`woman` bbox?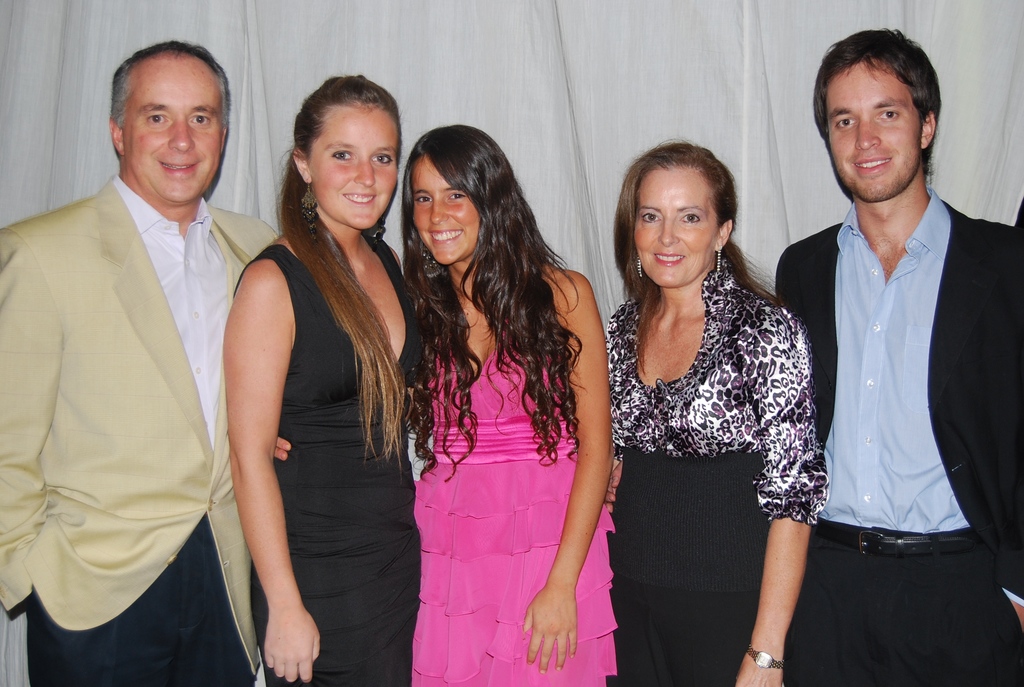
270:119:615:686
